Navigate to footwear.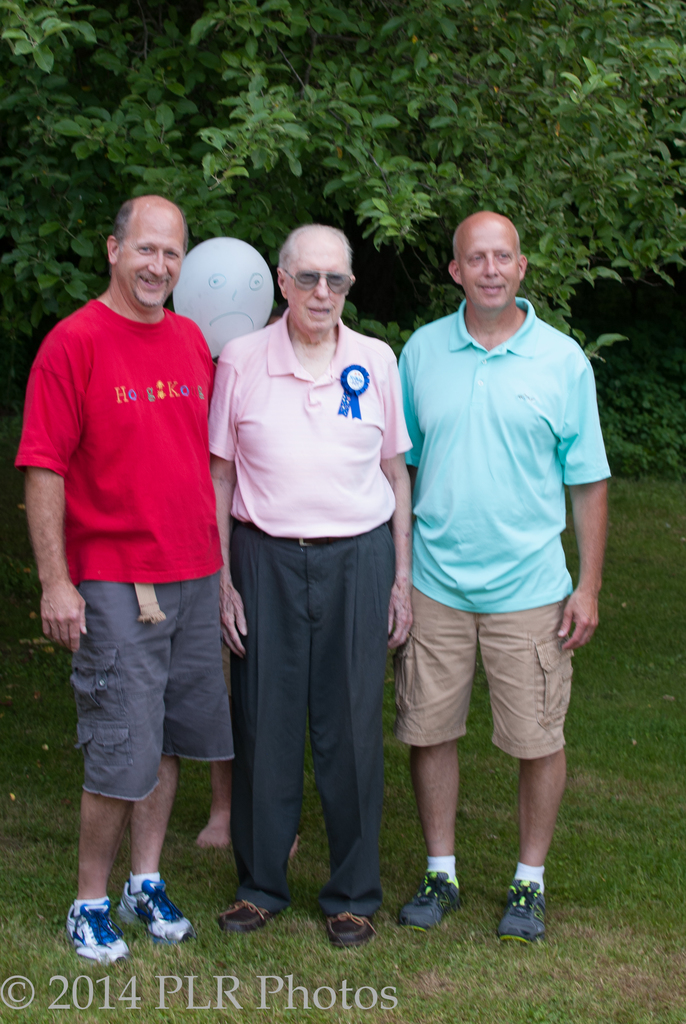
Navigation target: <box>392,858,468,935</box>.
